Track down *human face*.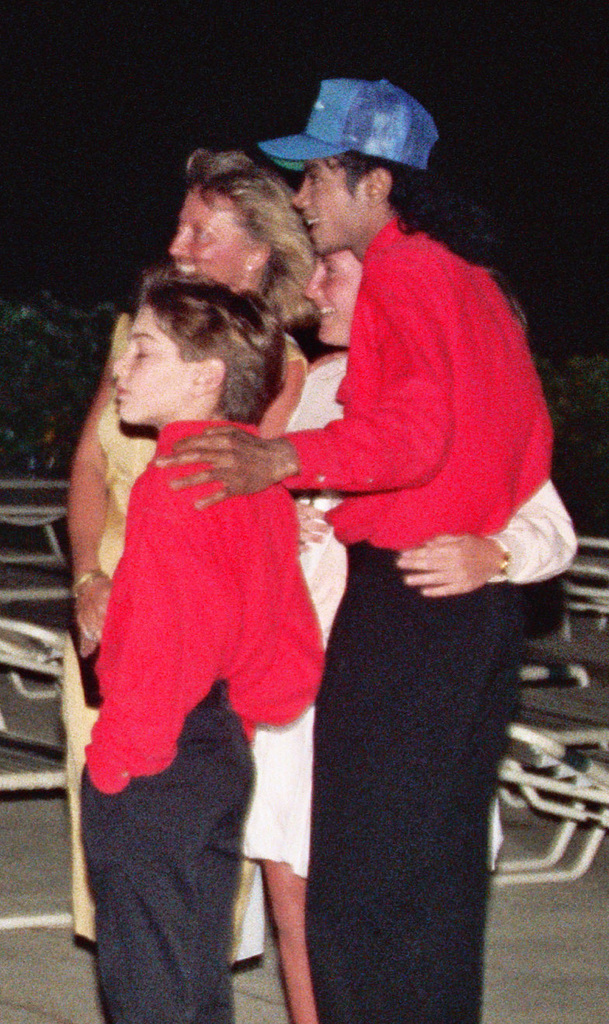
Tracked to bbox=(289, 158, 370, 250).
